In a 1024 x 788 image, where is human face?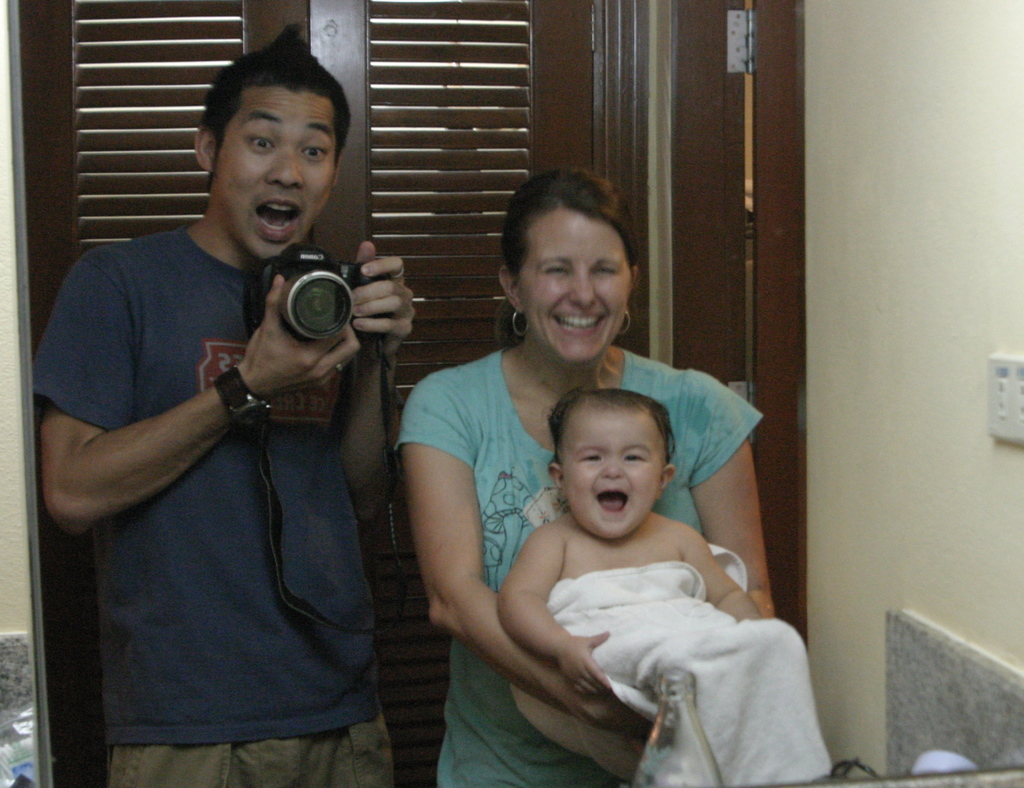
<region>564, 406, 659, 542</region>.
